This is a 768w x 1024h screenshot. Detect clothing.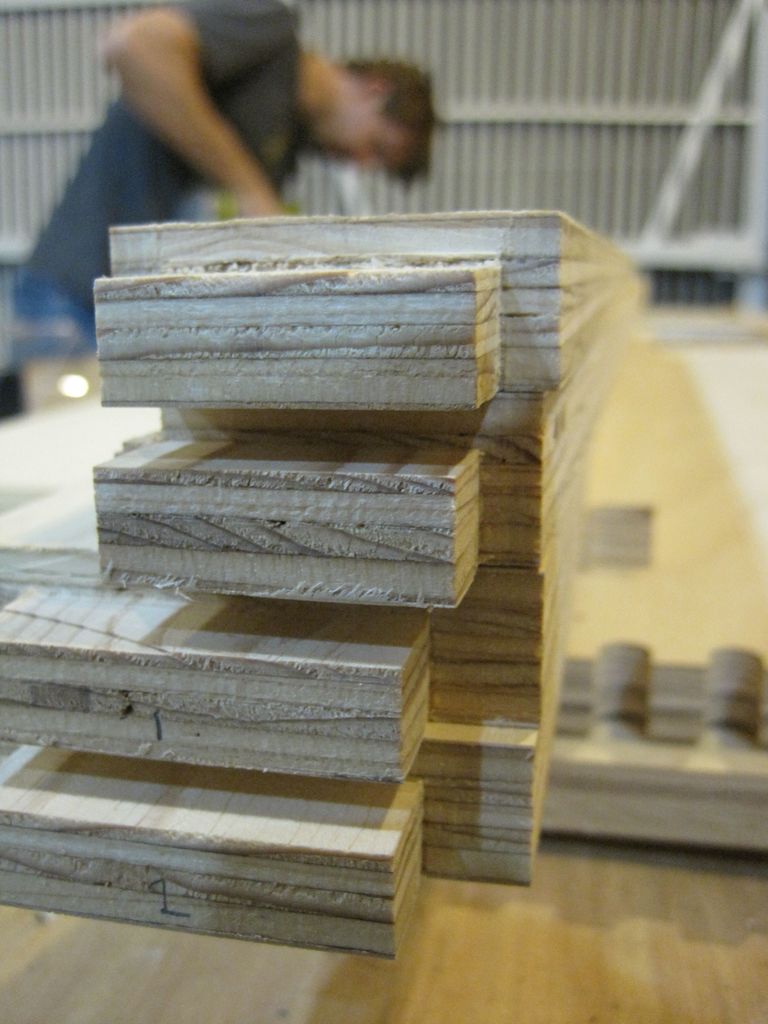
<bbox>14, 0, 307, 366</bbox>.
